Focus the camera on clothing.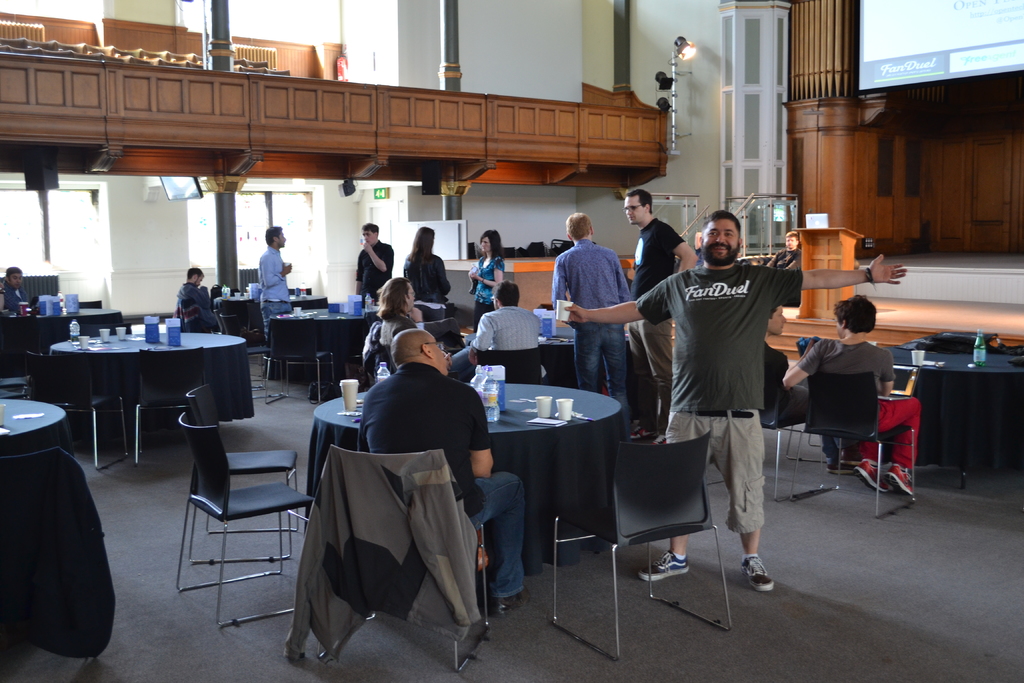
Focus region: BBox(671, 208, 799, 544).
